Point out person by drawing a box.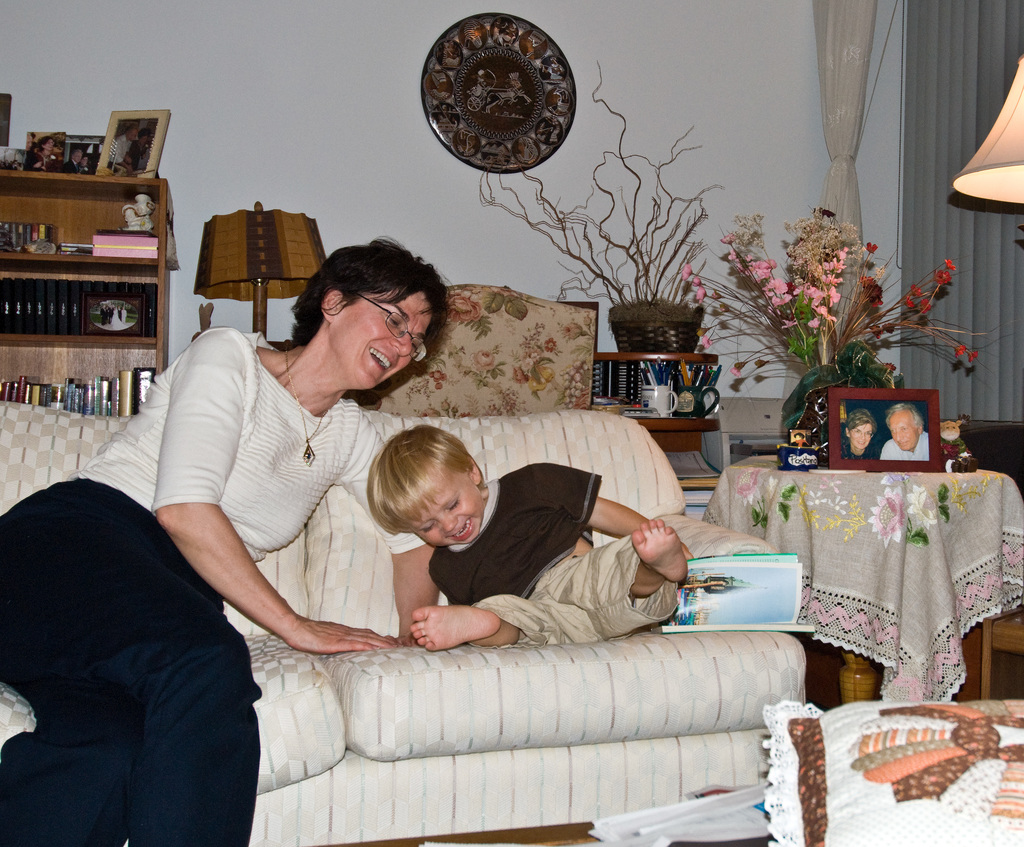
region(0, 239, 442, 846).
